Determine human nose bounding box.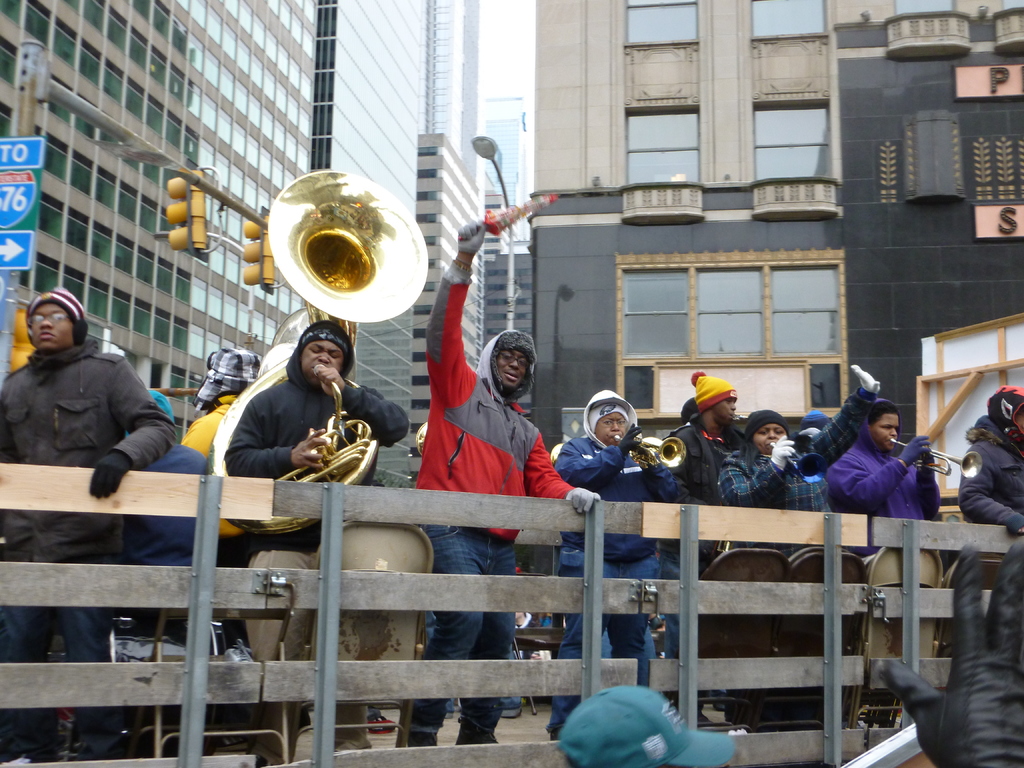
Determined: pyautogui.locateOnScreen(765, 431, 776, 438).
